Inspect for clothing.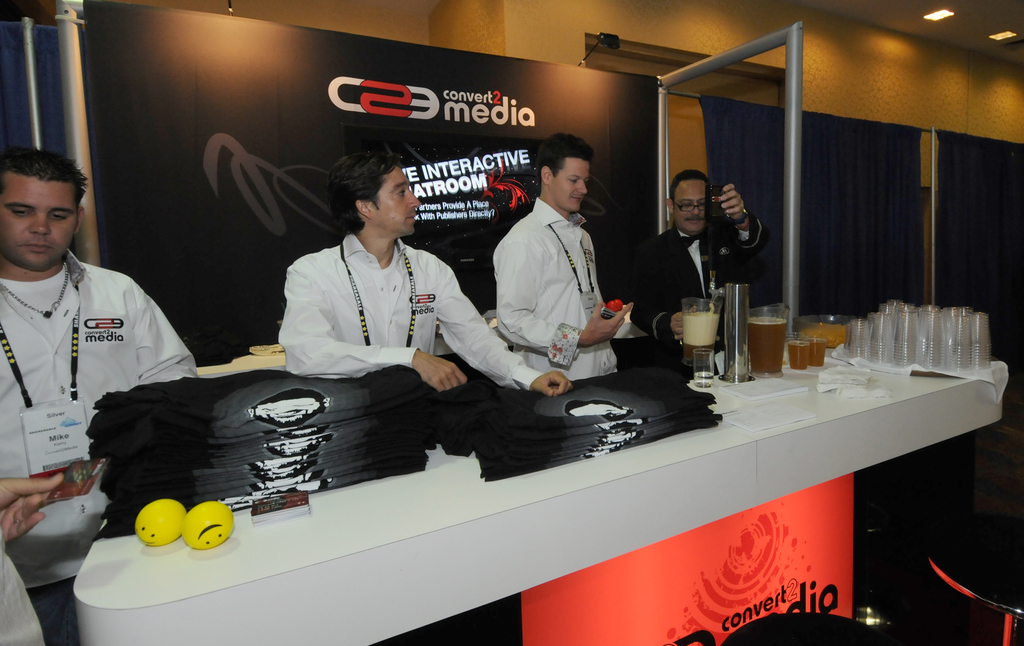
Inspection: (left=0, top=247, right=197, bottom=645).
